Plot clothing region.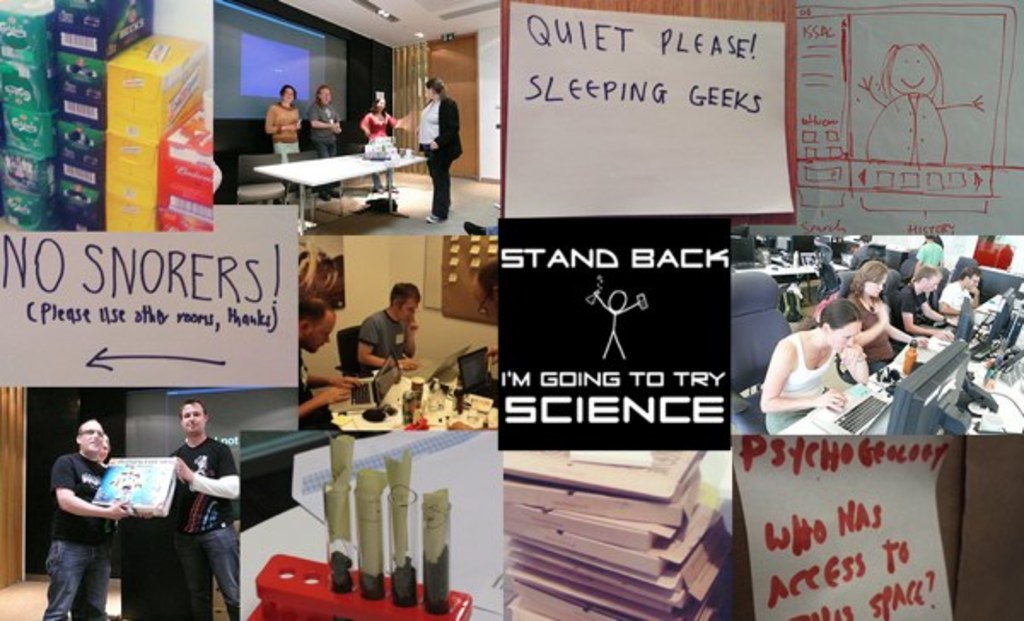
Plotted at crop(939, 280, 973, 319).
